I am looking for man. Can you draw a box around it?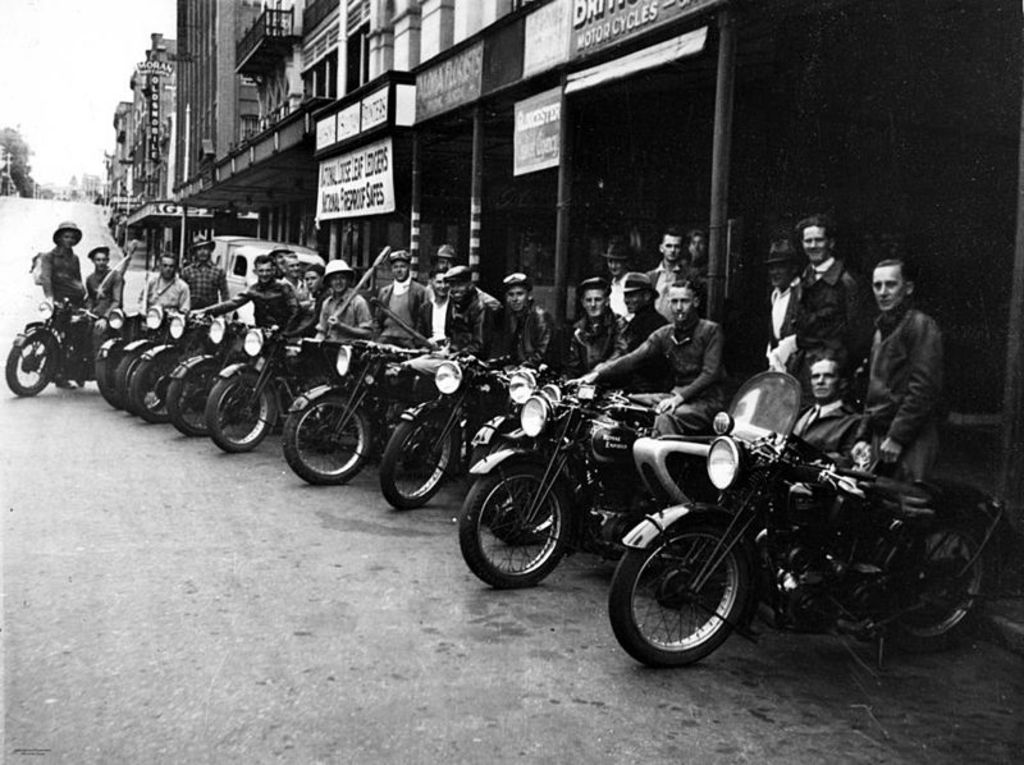
Sure, the bounding box is detection(787, 215, 877, 368).
